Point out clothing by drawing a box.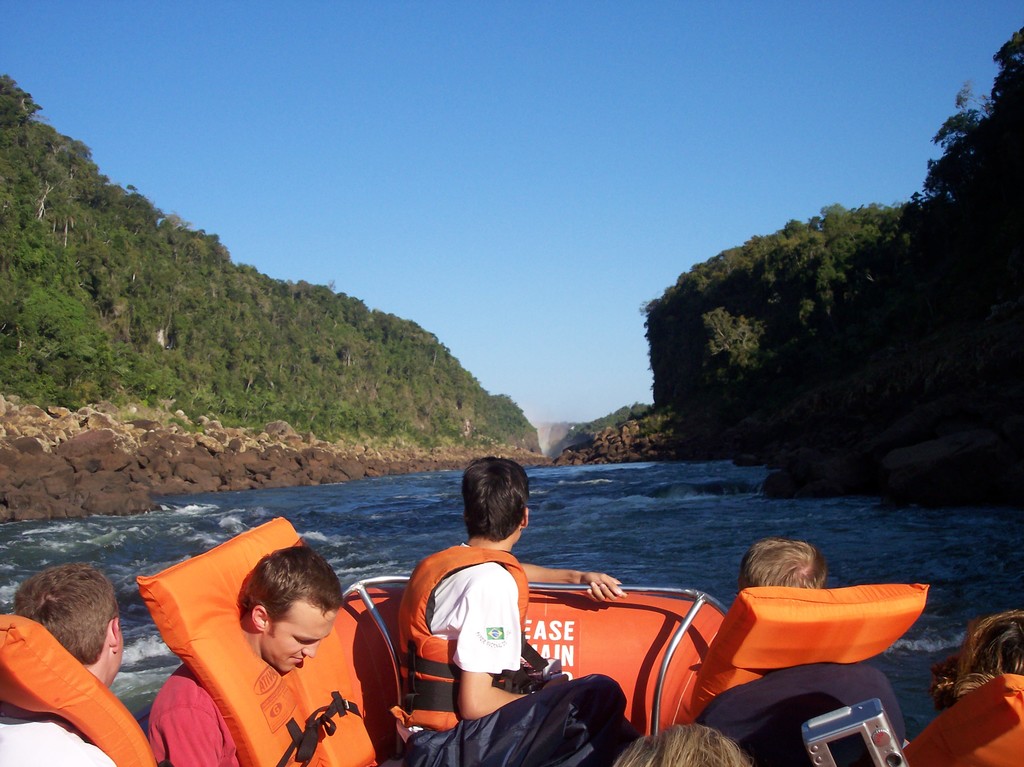
crop(696, 668, 907, 766).
